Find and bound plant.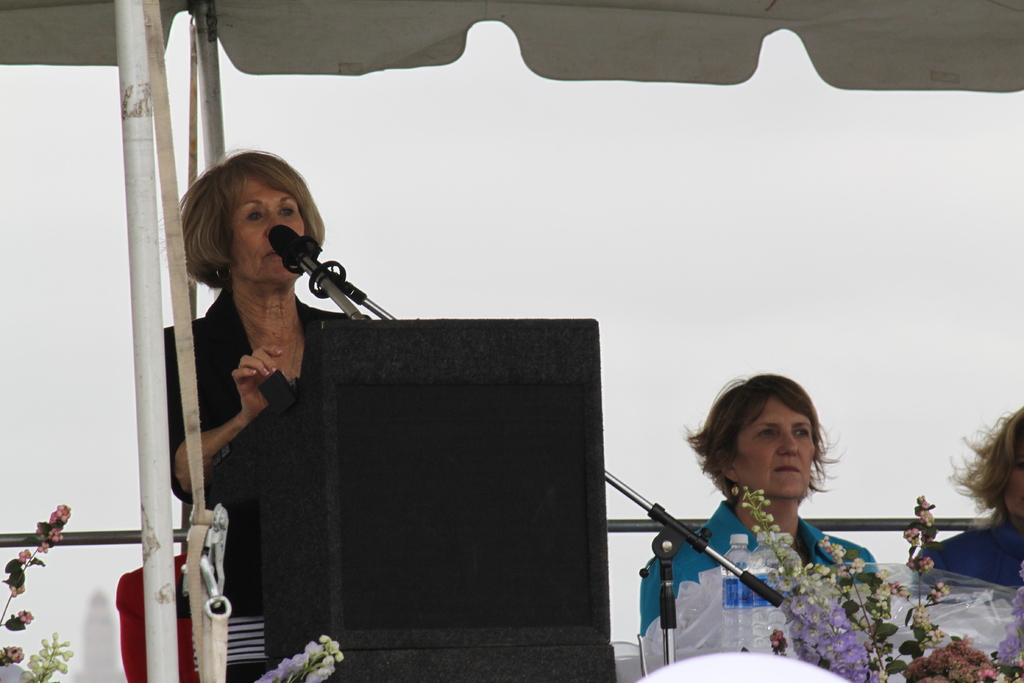
Bound: bbox=(0, 502, 75, 682).
